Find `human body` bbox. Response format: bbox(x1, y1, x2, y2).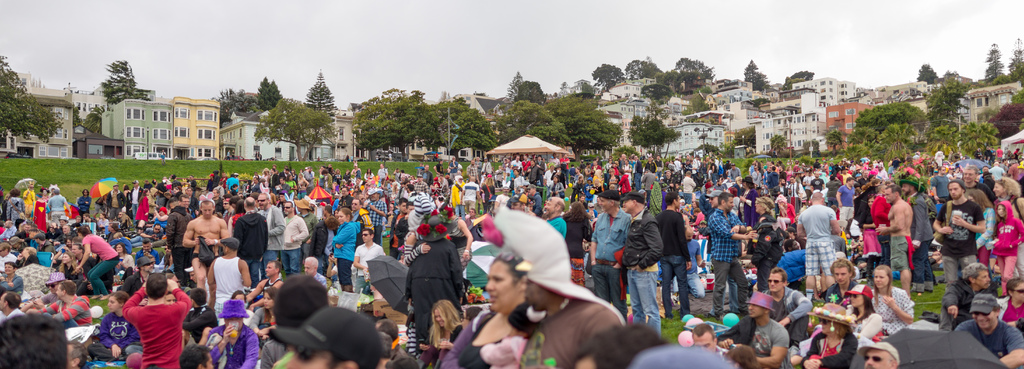
bbox(617, 155, 625, 169).
